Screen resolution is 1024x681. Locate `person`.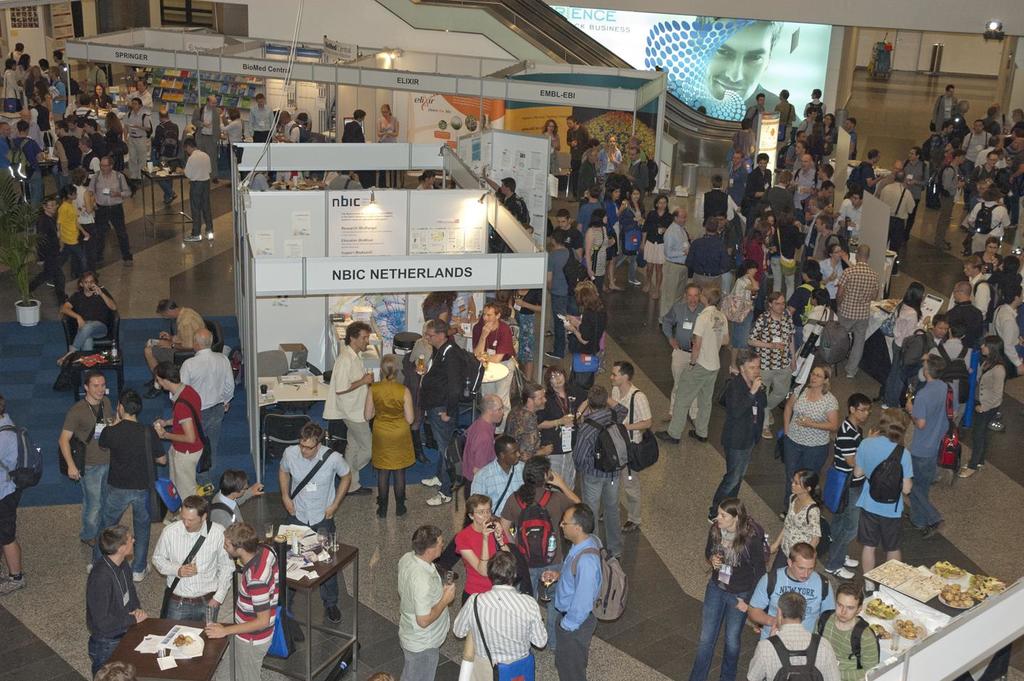
68, 167, 97, 265.
